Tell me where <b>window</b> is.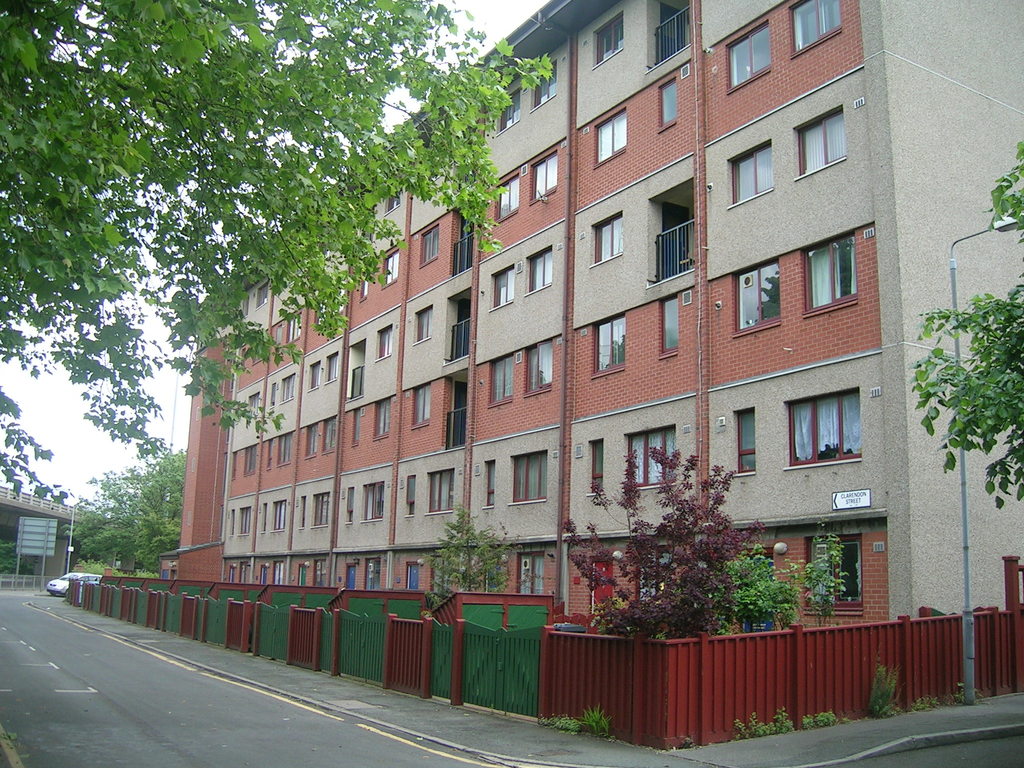
<b>window</b> is at 591/214/623/264.
